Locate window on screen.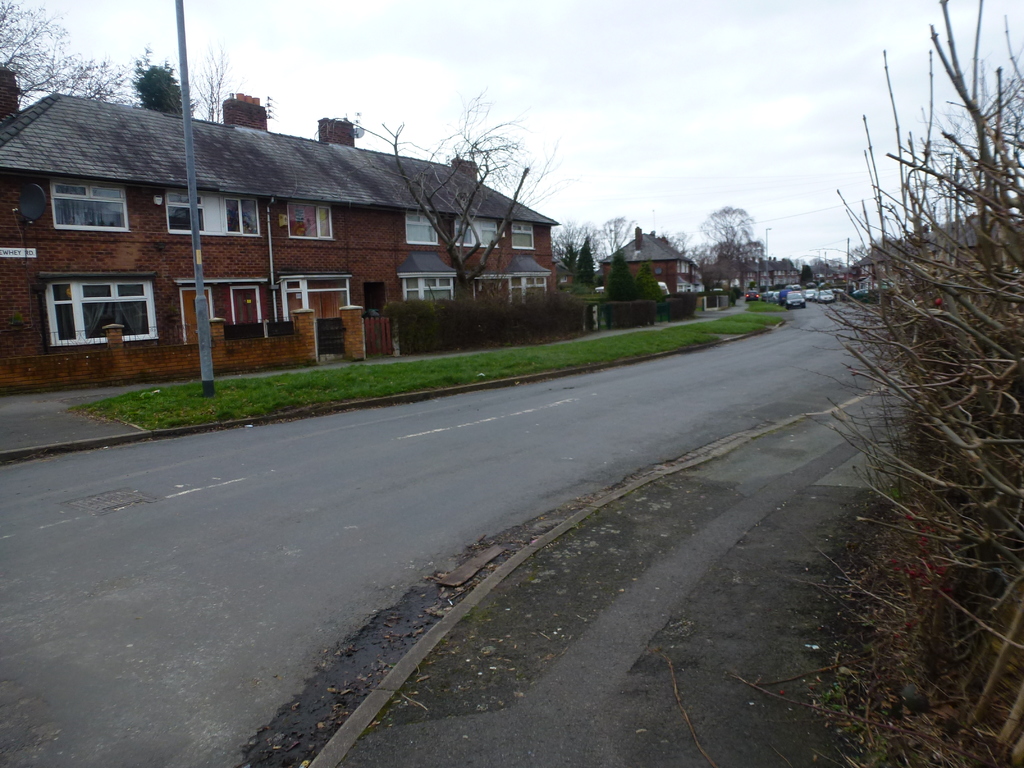
On screen at detection(456, 216, 500, 249).
